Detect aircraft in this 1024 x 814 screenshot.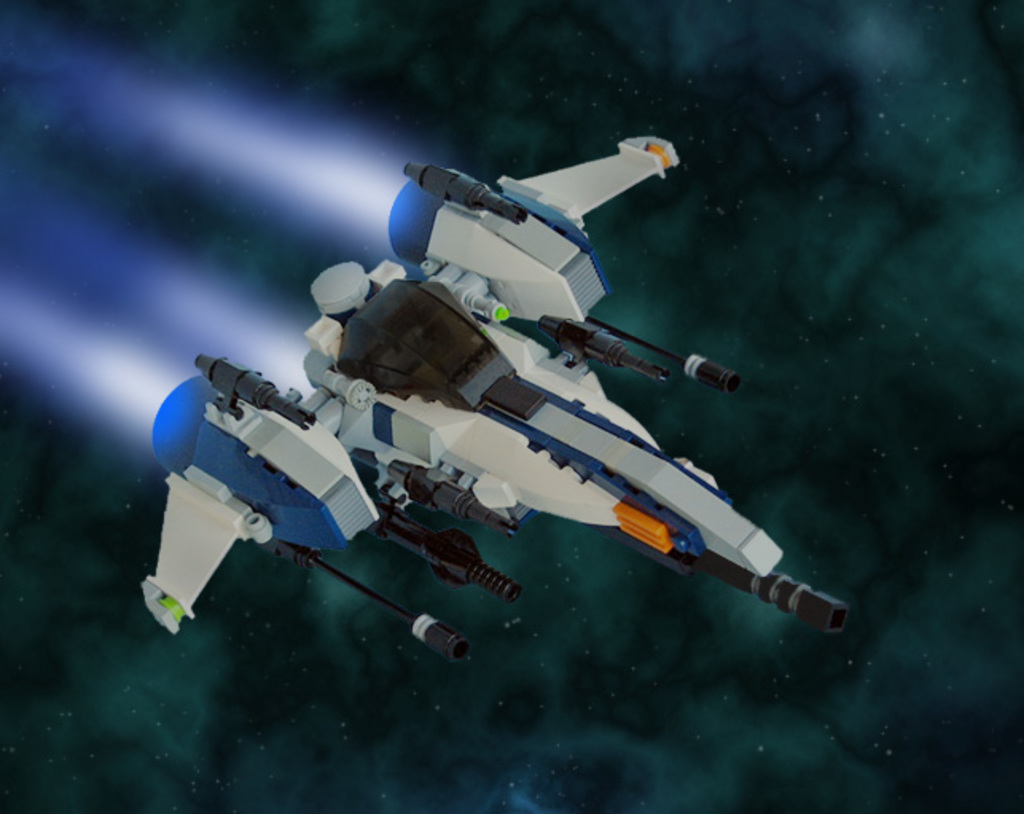
Detection: locate(129, 119, 865, 661).
